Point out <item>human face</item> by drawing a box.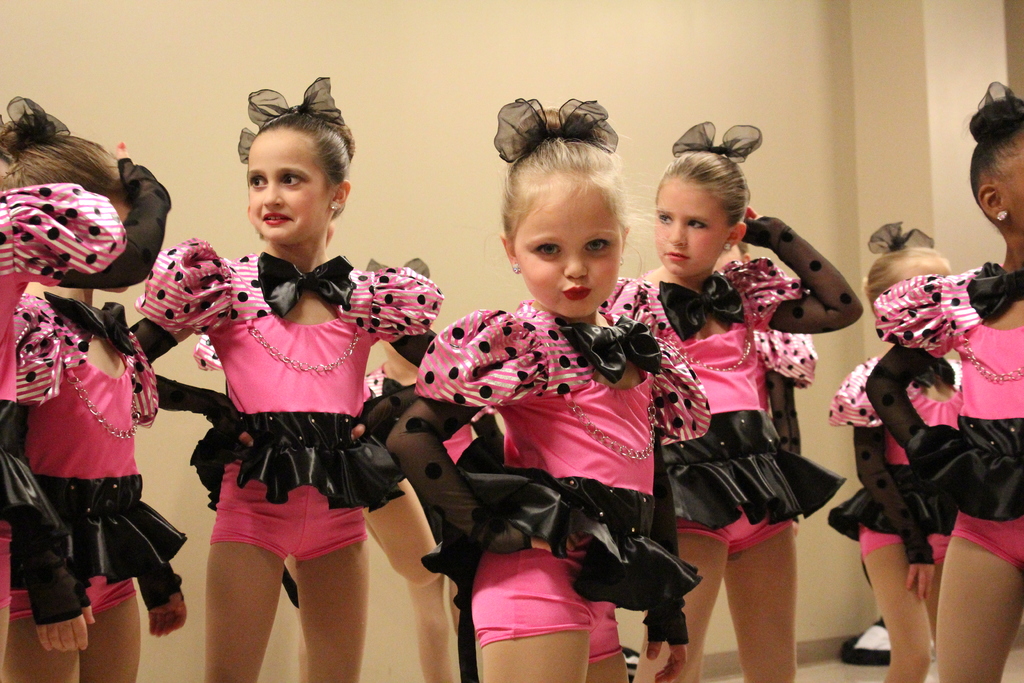
<region>241, 123, 337, 241</region>.
